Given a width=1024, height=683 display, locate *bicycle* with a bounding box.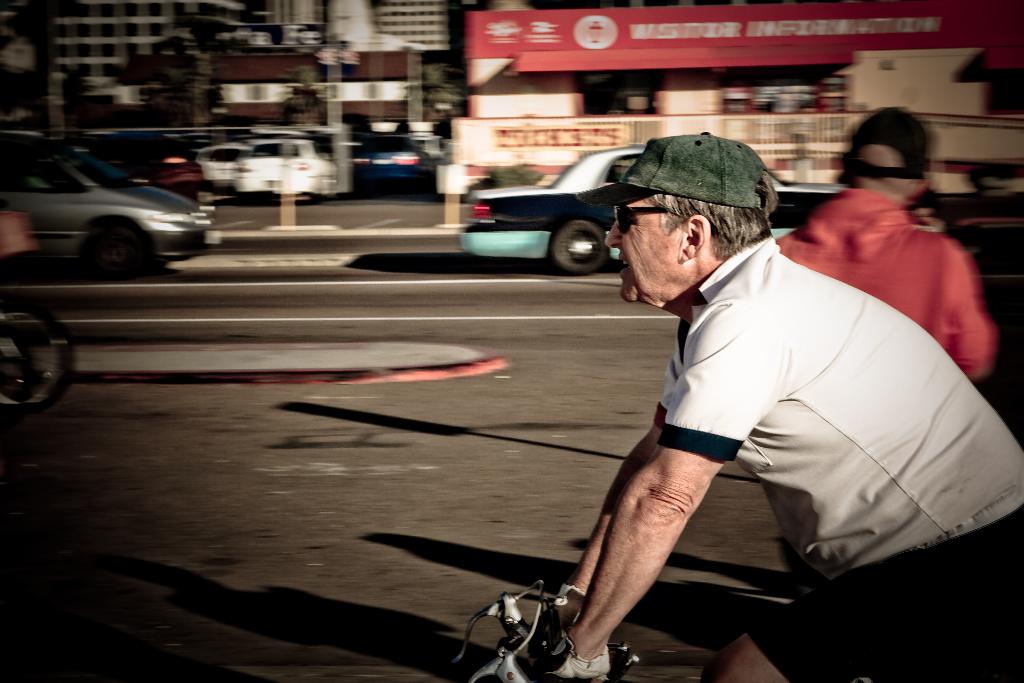
Located: 442/579/644/682.
